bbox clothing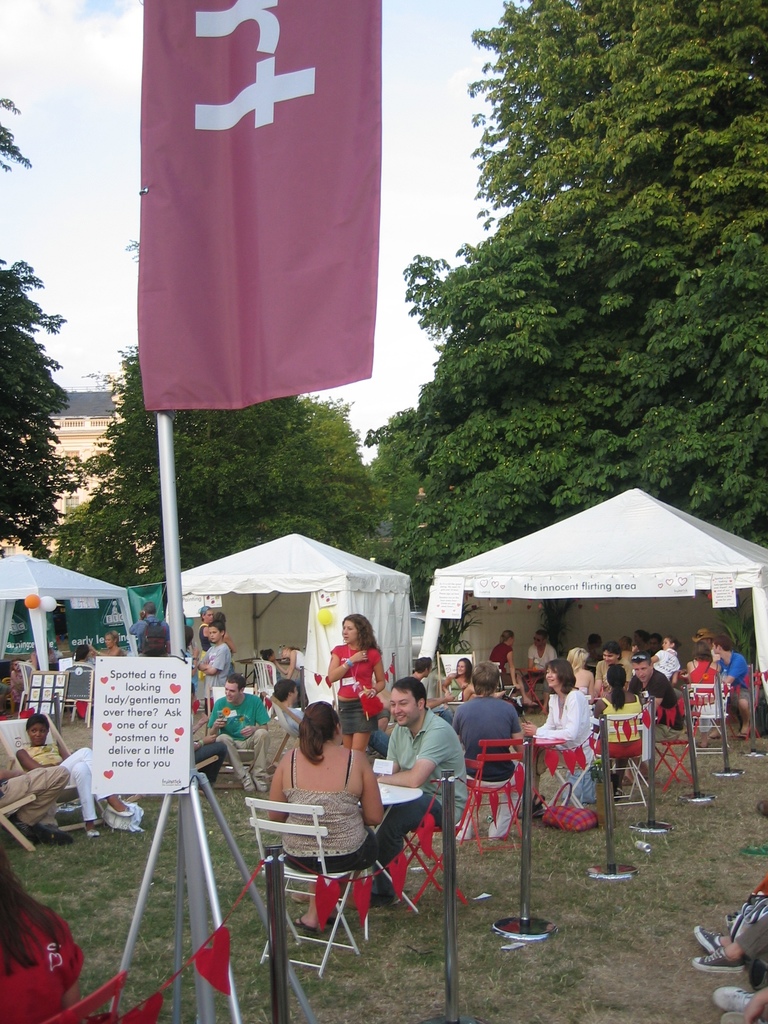
(left=130, top=612, right=177, bottom=656)
